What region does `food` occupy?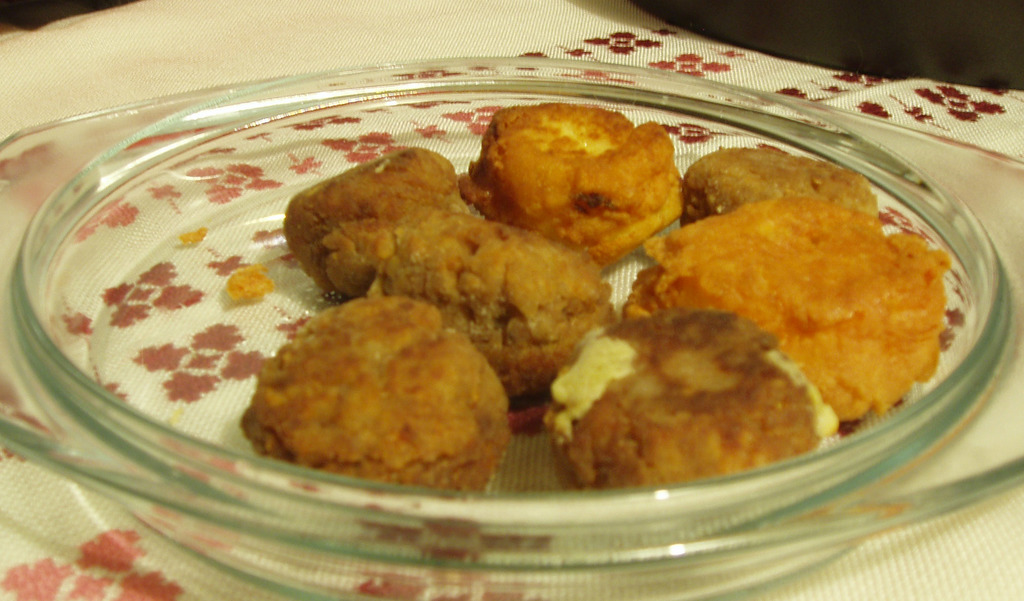
653:154:963:446.
